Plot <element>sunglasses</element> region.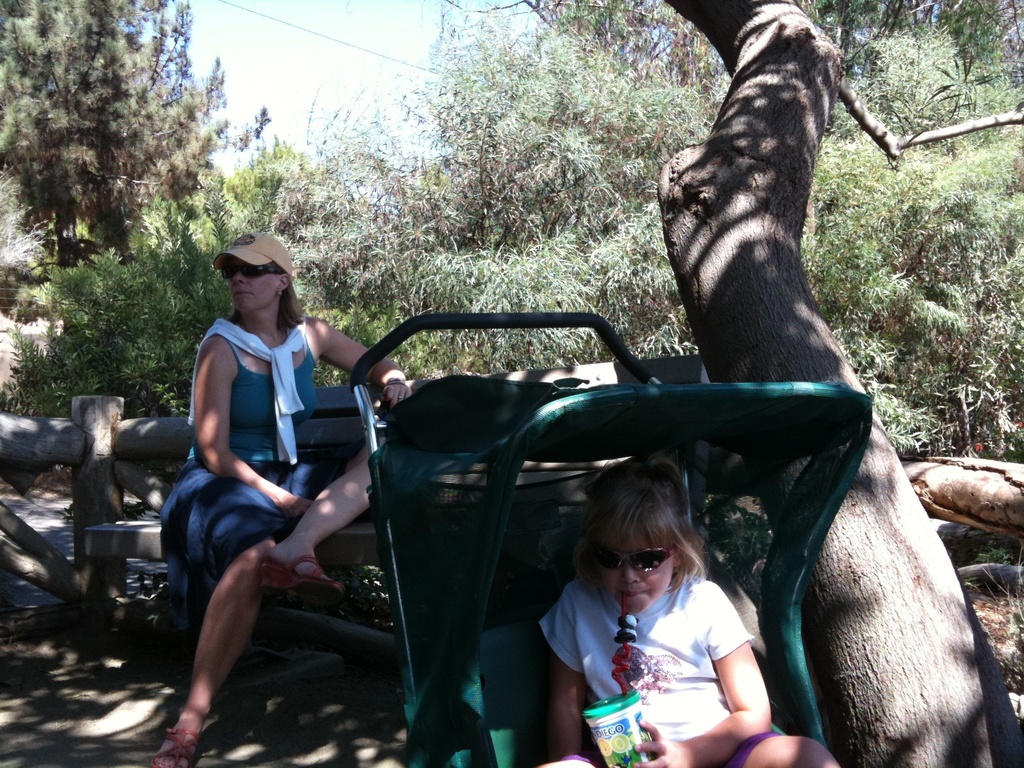
Plotted at bbox=[216, 260, 279, 277].
